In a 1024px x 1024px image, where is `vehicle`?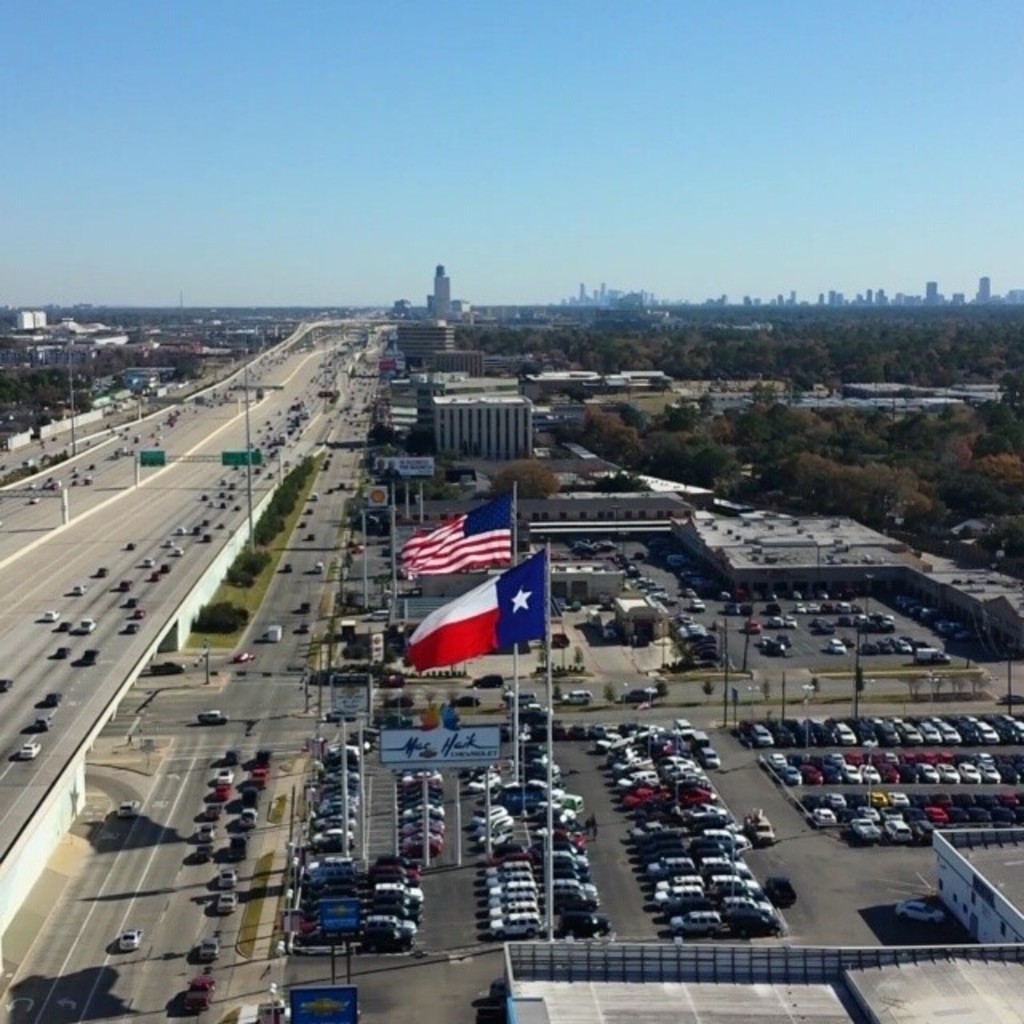
67, 576, 88, 600.
